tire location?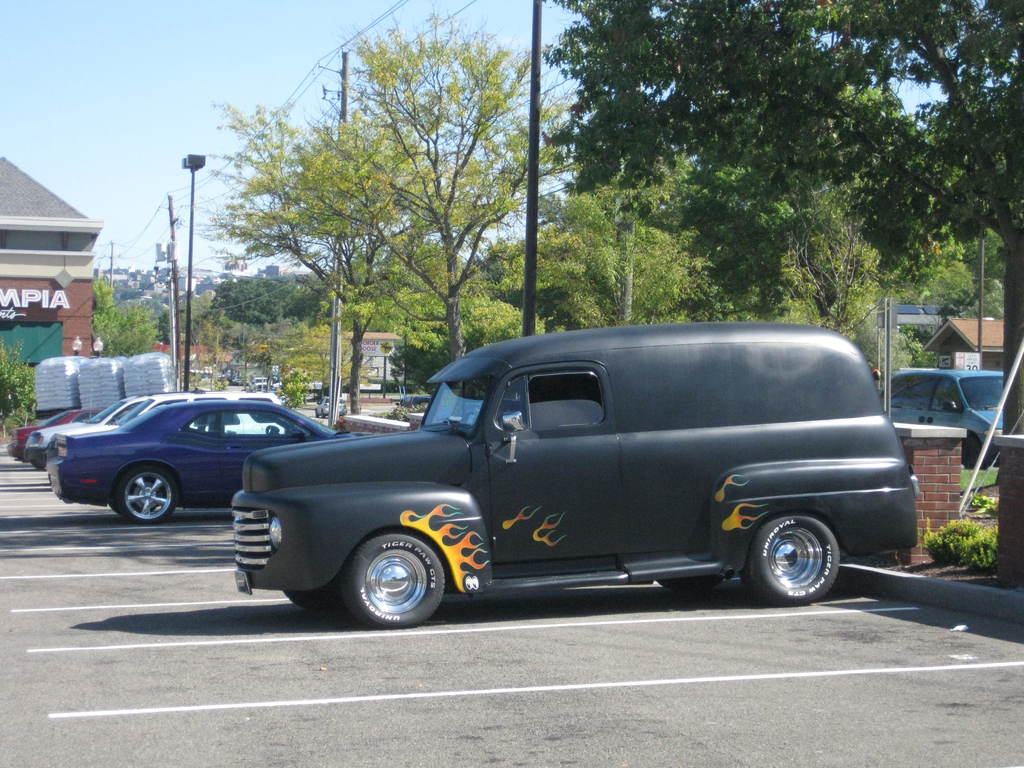
bbox=(323, 411, 325, 419)
